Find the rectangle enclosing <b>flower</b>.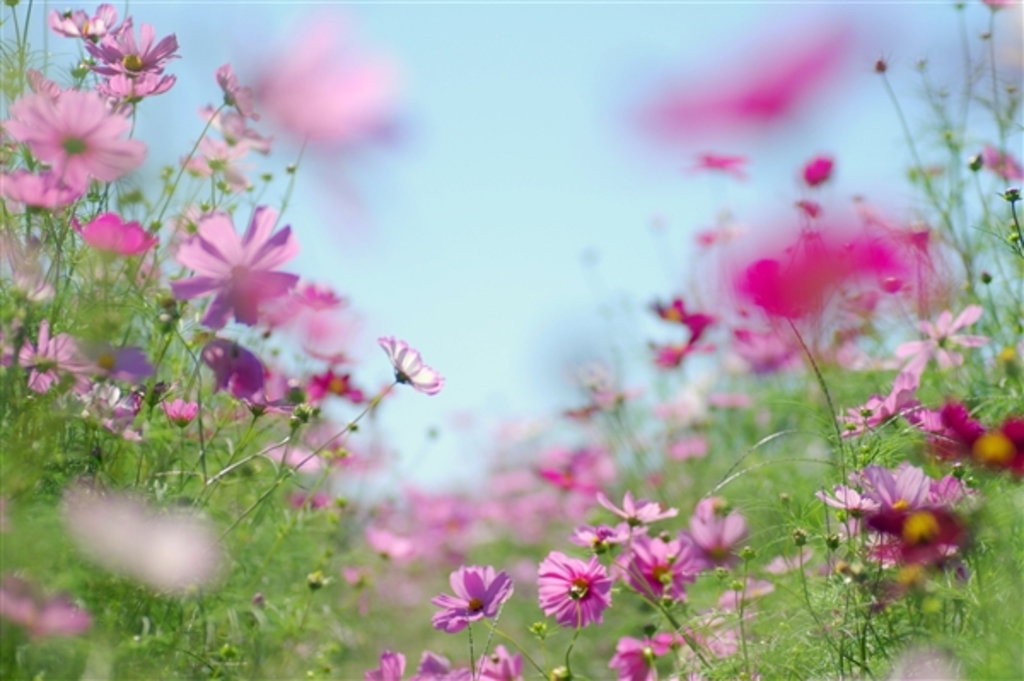
region(432, 565, 515, 642).
